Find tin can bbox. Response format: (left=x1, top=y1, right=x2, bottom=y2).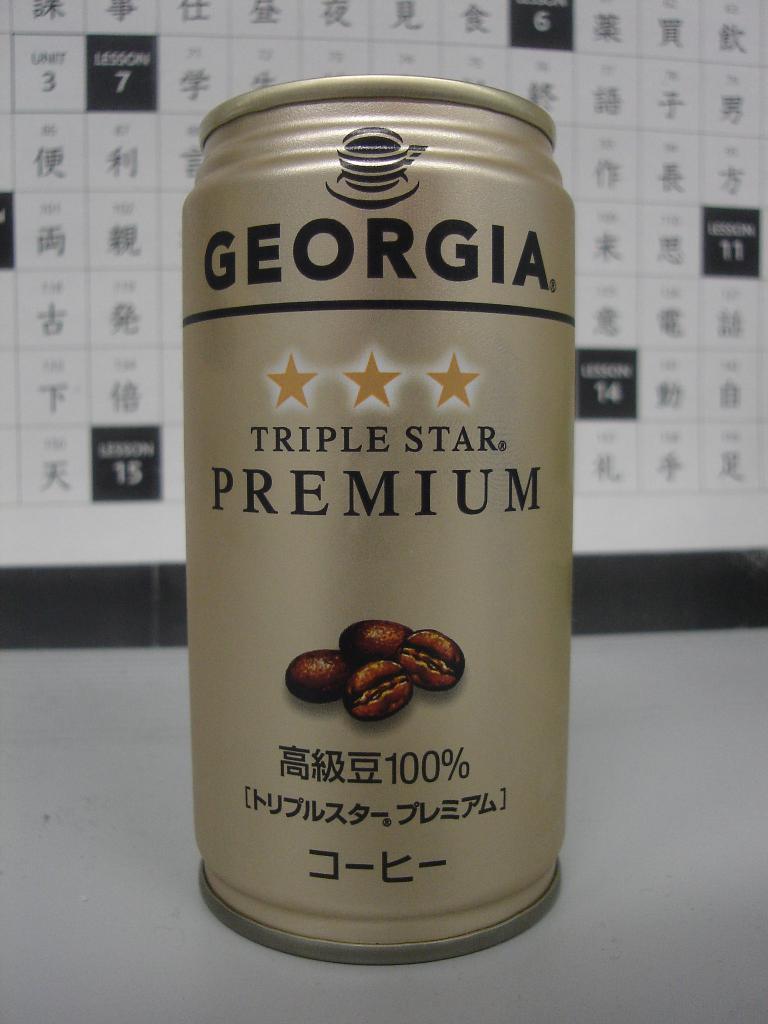
(left=186, top=76, right=570, bottom=964).
